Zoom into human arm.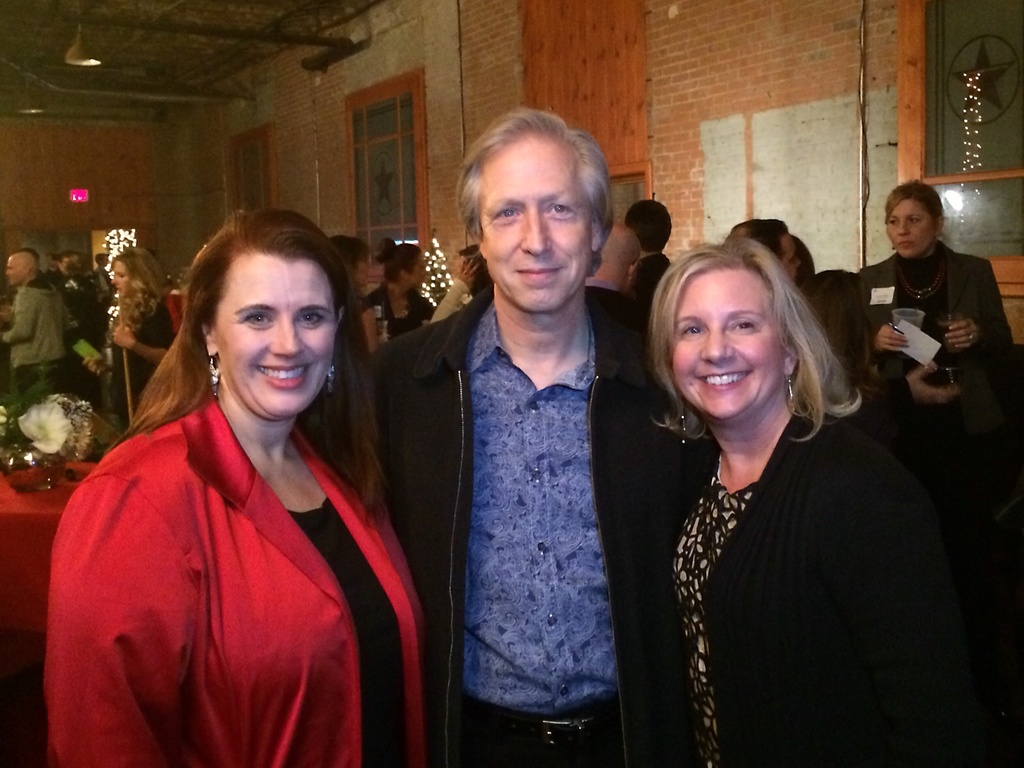
Zoom target: 871/319/911/368.
